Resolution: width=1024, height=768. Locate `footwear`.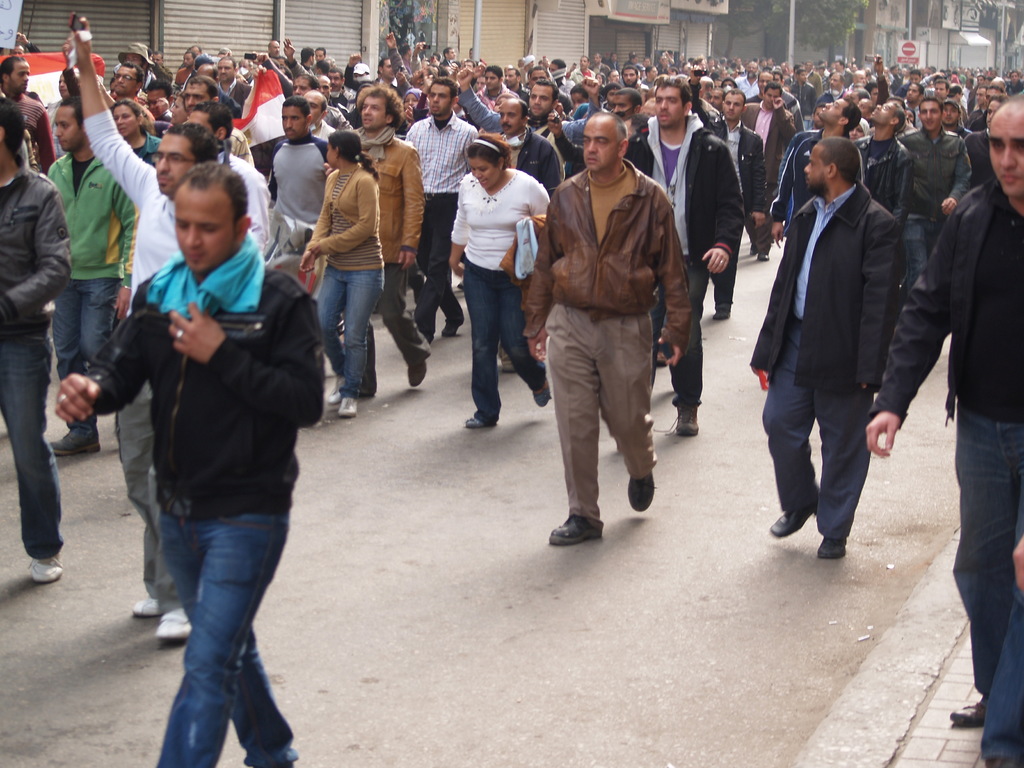
[552,515,601,544].
